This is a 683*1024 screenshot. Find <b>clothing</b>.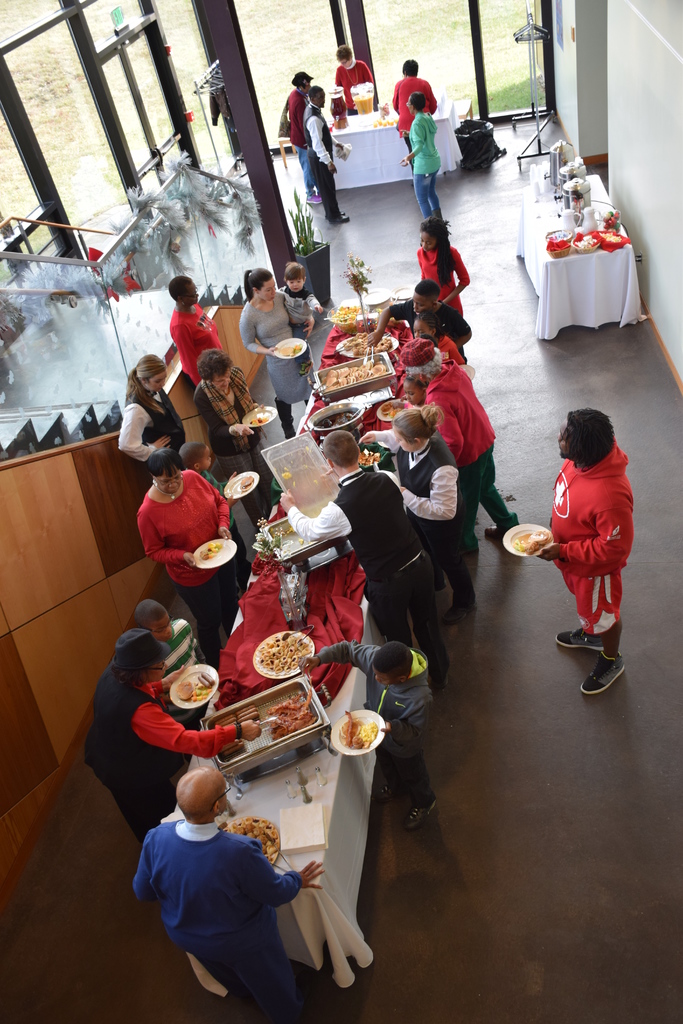
Bounding box: select_region(391, 294, 467, 350).
